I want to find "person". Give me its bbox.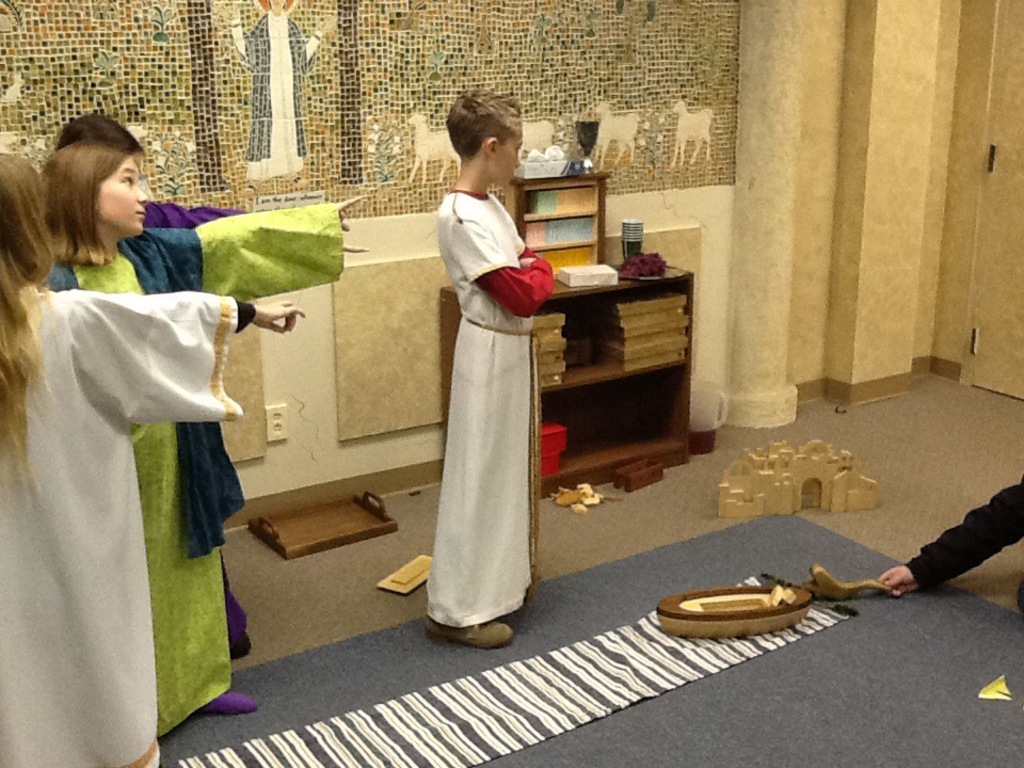
left=0, top=146, right=300, bottom=767.
